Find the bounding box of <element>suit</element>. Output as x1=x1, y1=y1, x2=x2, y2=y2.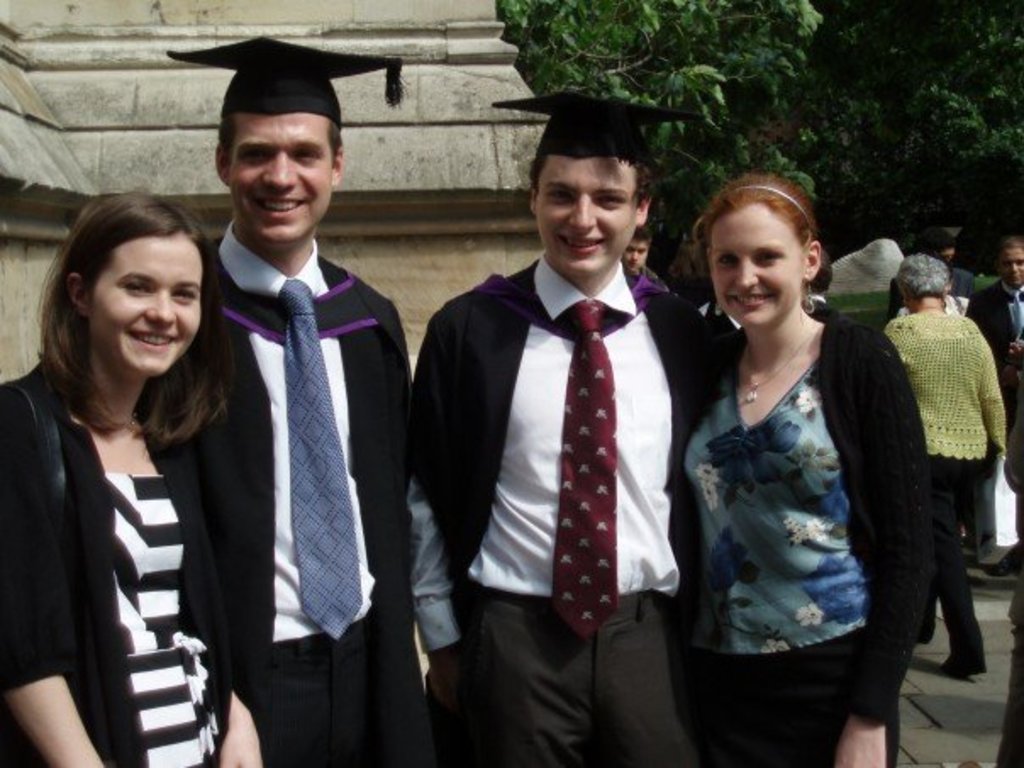
x1=412, y1=125, x2=715, y2=751.
